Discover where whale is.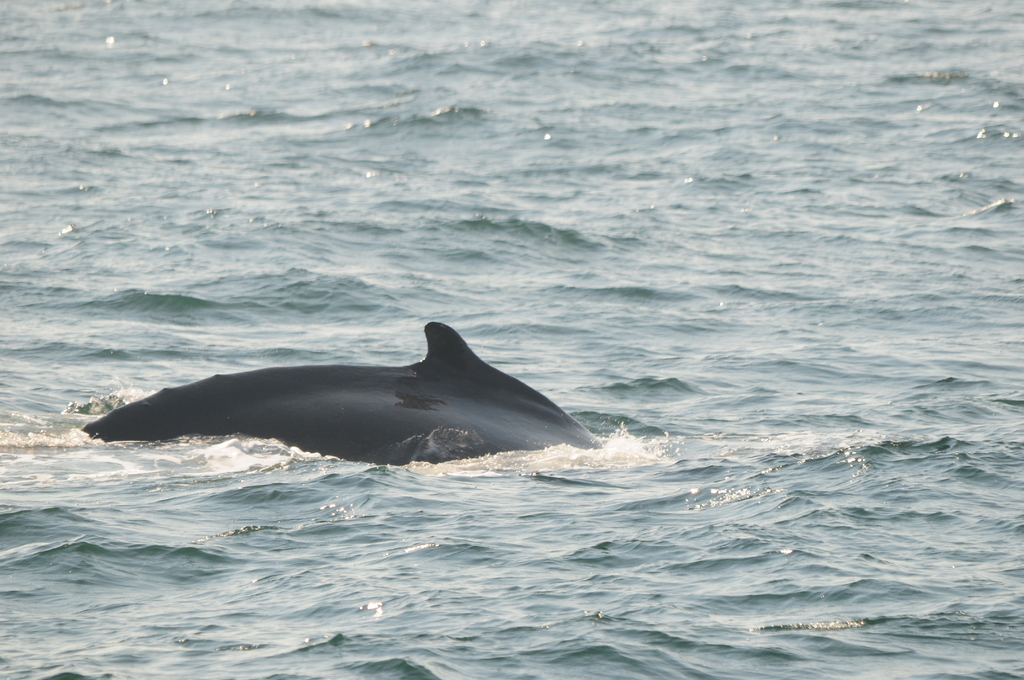
Discovered at x1=83 y1=323 x2=606 y2=460.
